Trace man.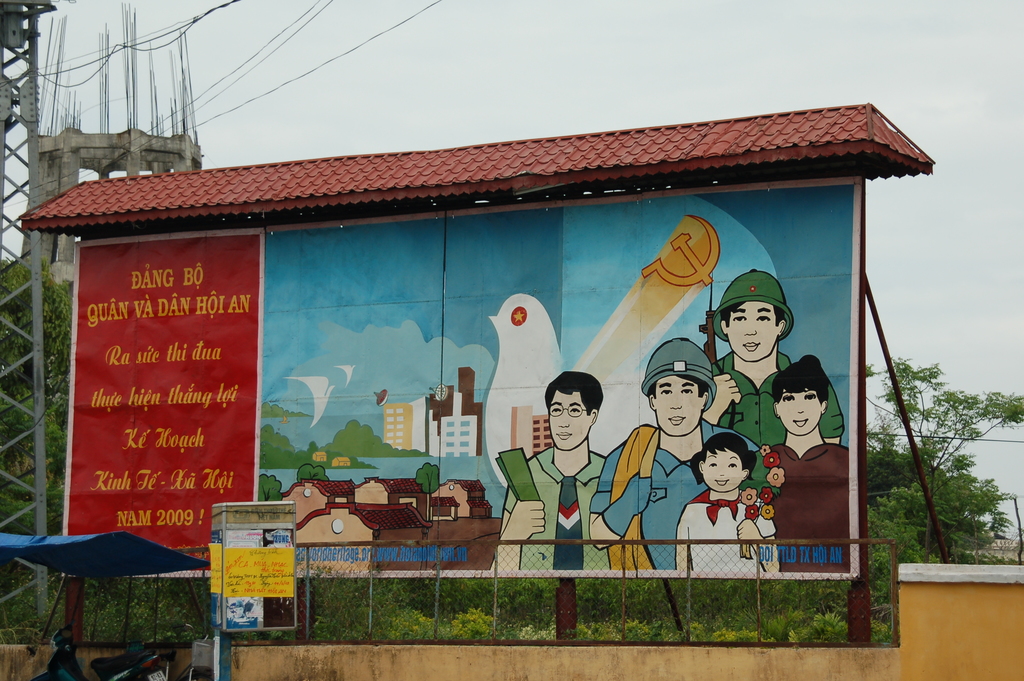
Traced to 701, 269, 847, 450.
